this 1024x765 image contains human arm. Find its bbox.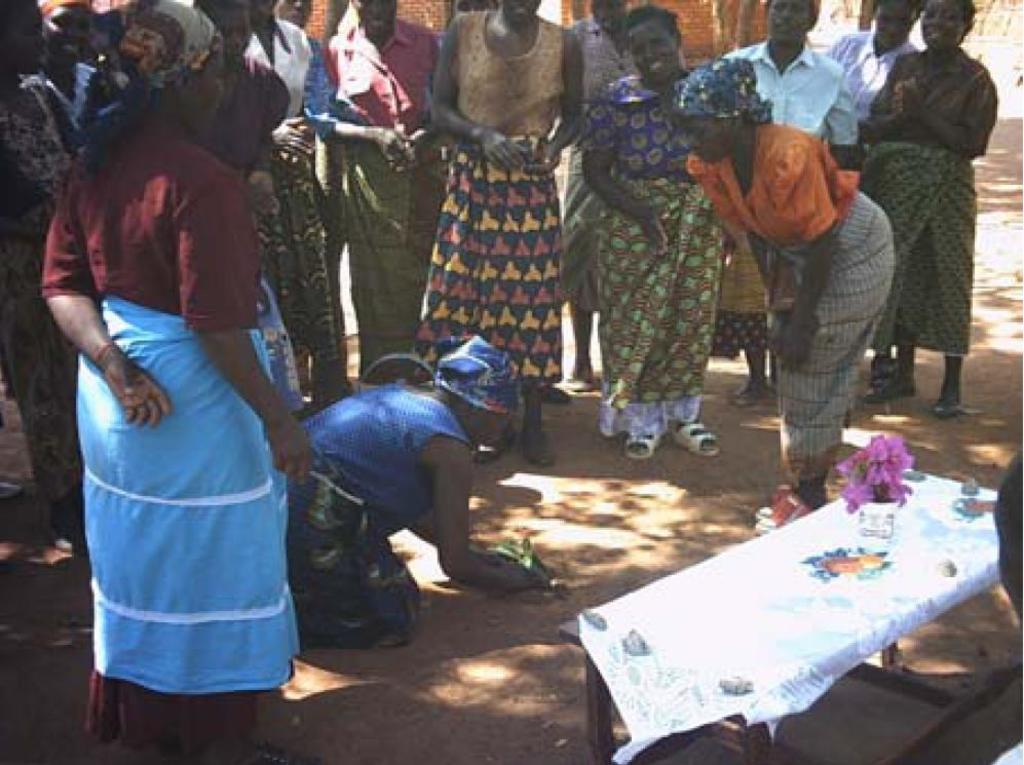
{"x1": 689, "y1": 154, "x2": 795, "y2": 329}.
